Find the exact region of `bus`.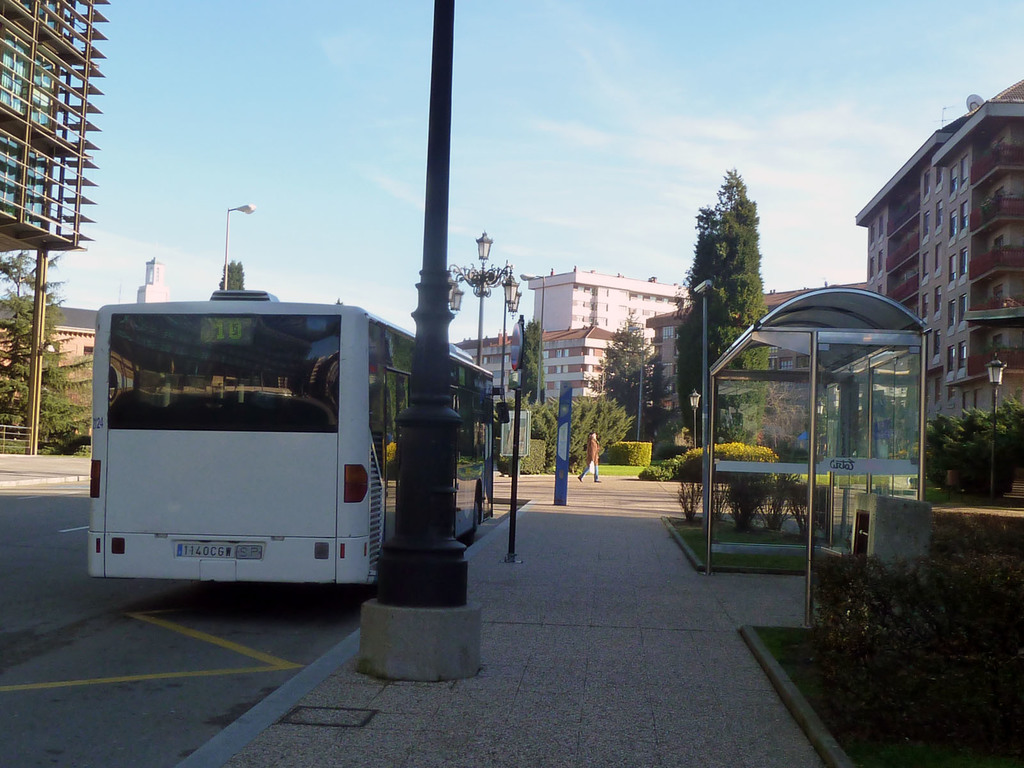
Exact region: 89,287,511,589.
